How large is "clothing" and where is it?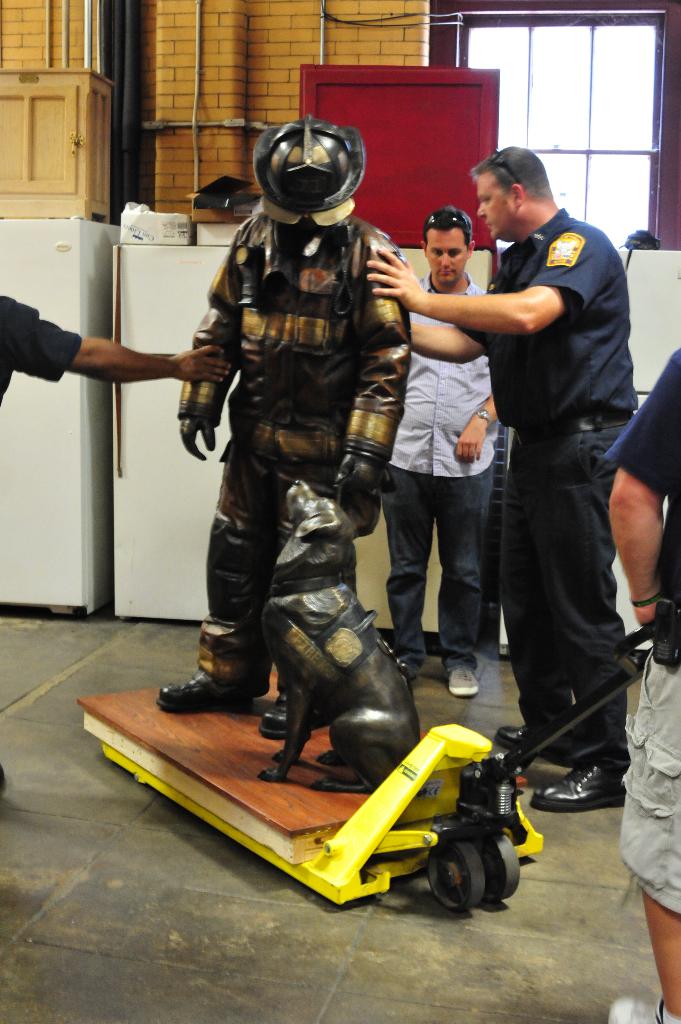
Bounding box: [461, 197, 645, 765].
